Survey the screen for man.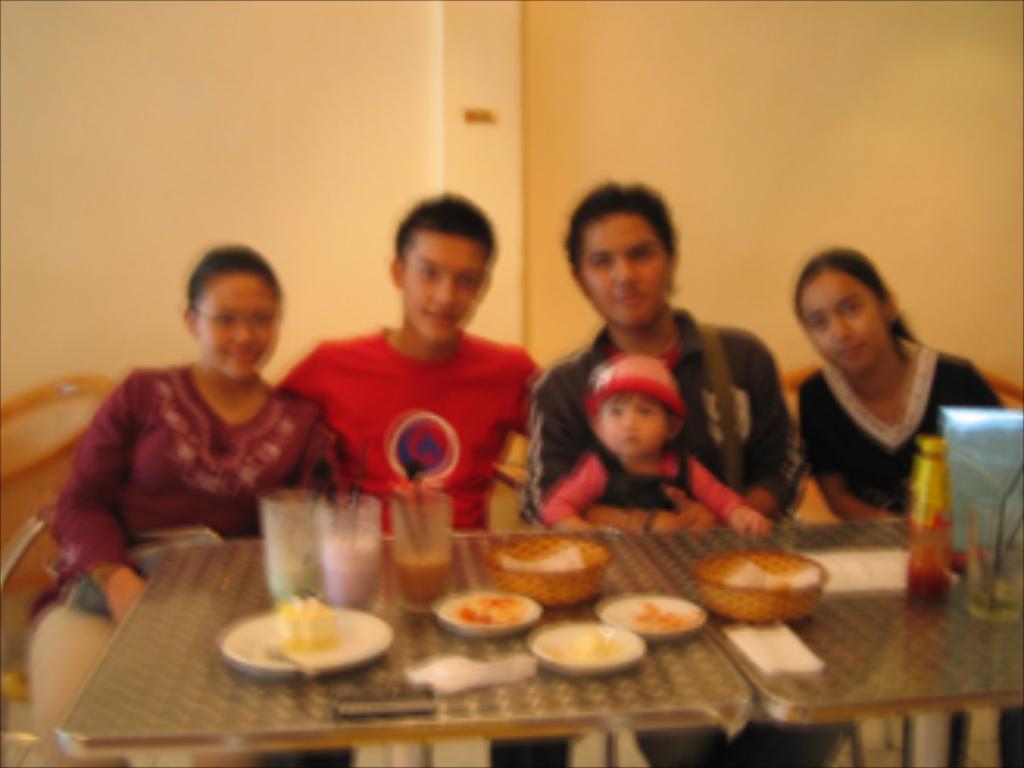
Survey found: bbox(531, 175, 818, 528).
